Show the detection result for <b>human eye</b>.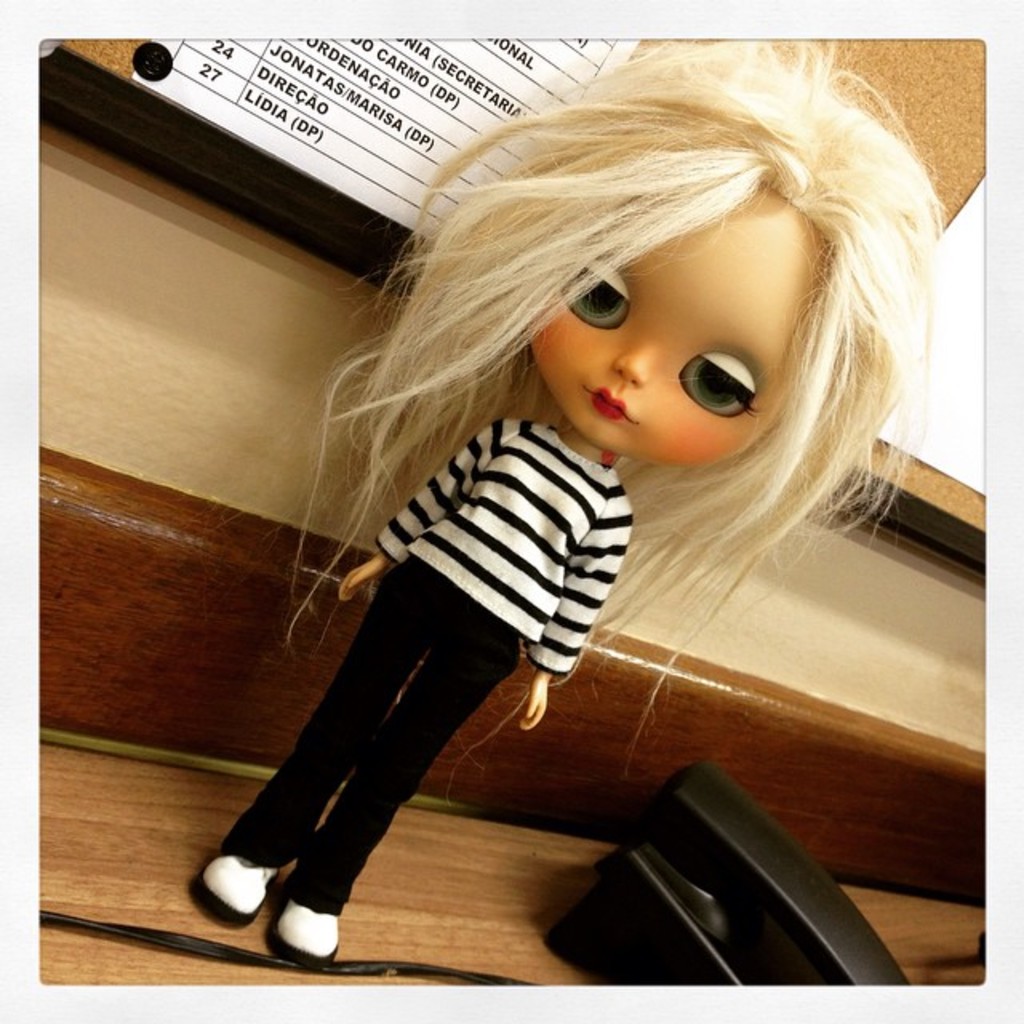
pyautogui.locateOnScreen(682, 354, 765, 414).
